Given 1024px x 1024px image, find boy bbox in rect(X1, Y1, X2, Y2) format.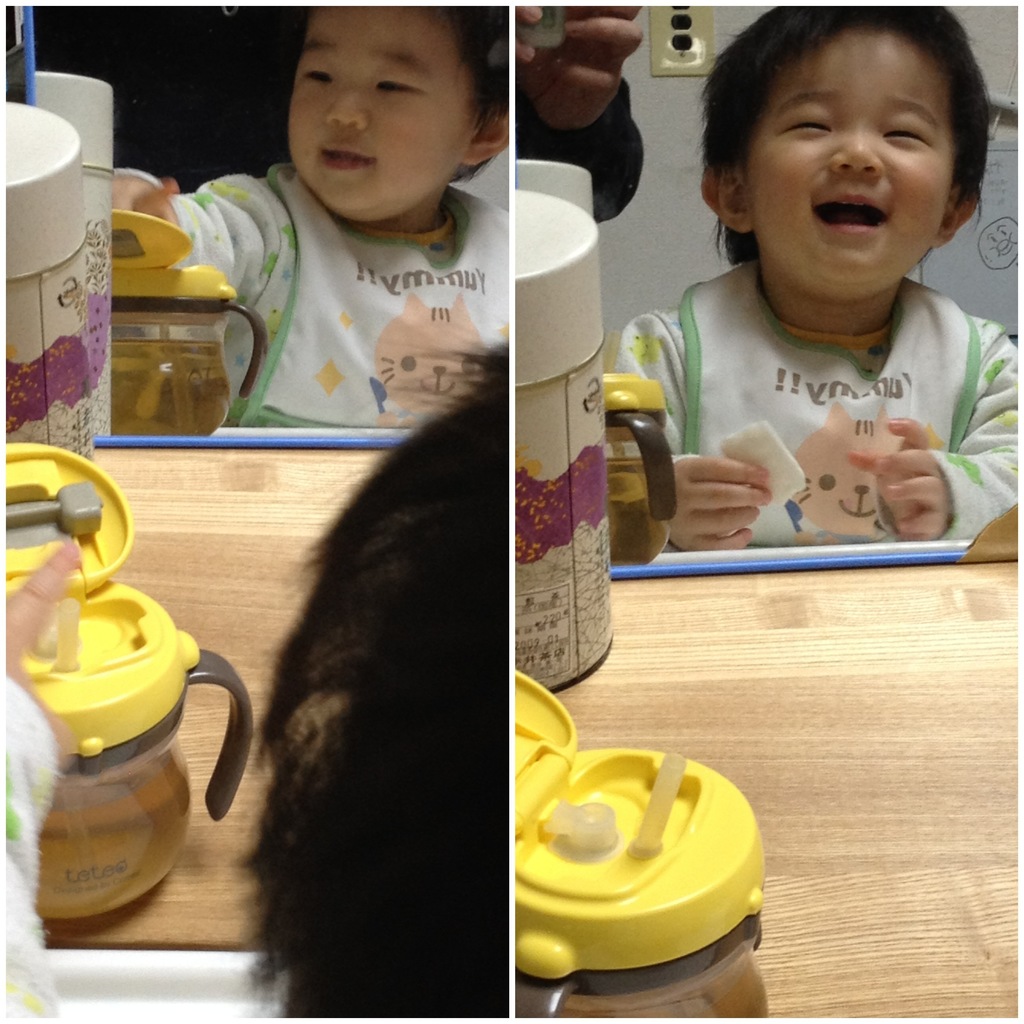
rect(611, 6, 1023, 548).
